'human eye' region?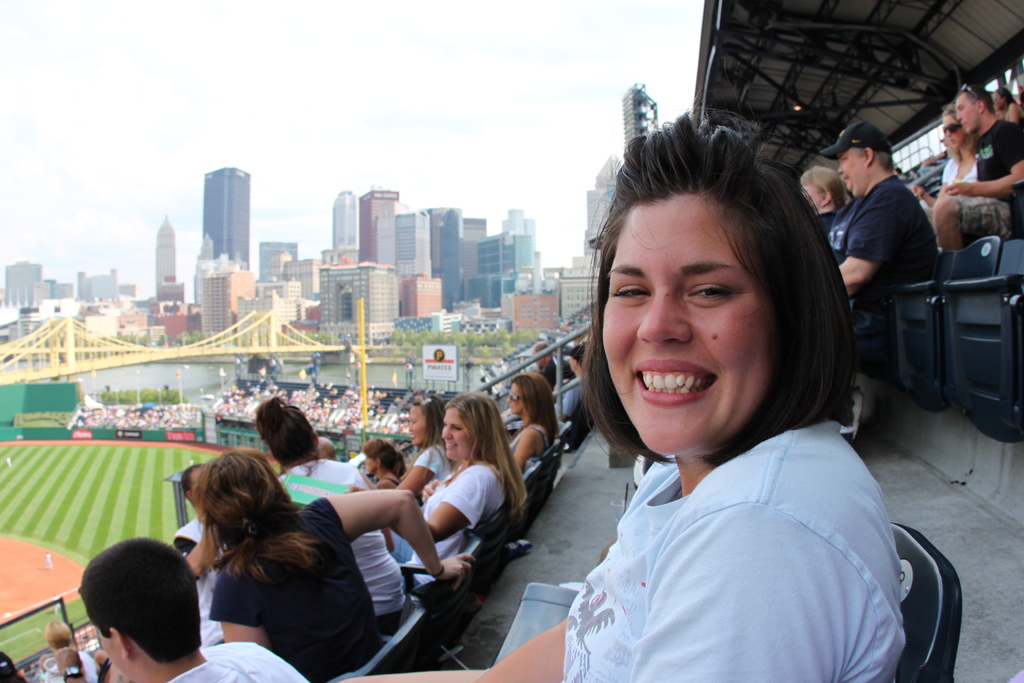
(left=959, top=105, right=964, bottom=111)
